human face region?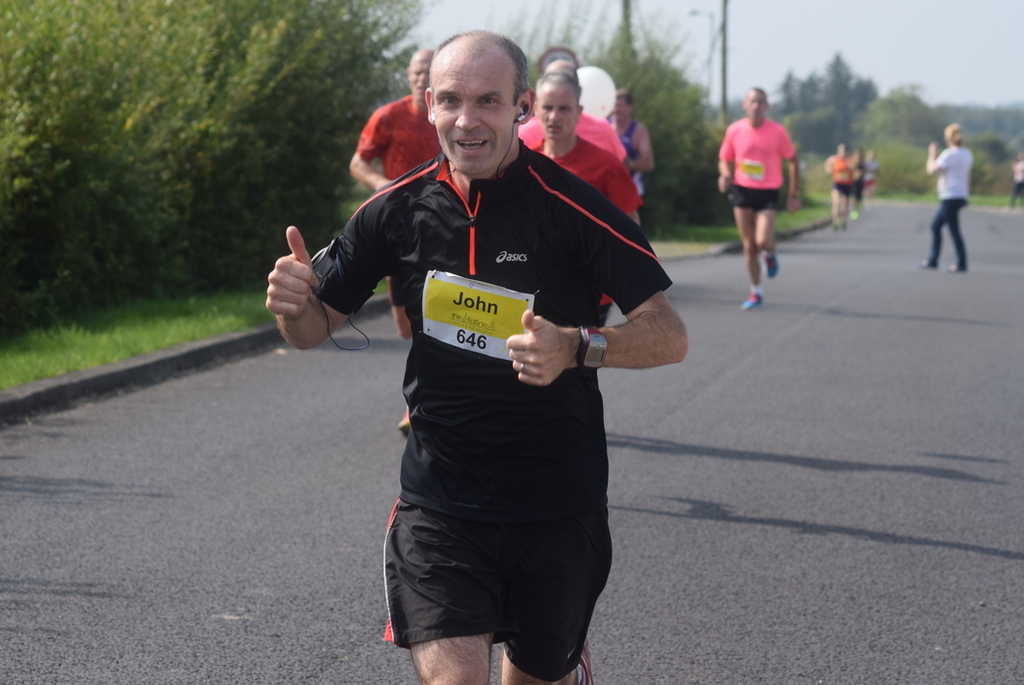
detection(541, 82, 584, 148)
